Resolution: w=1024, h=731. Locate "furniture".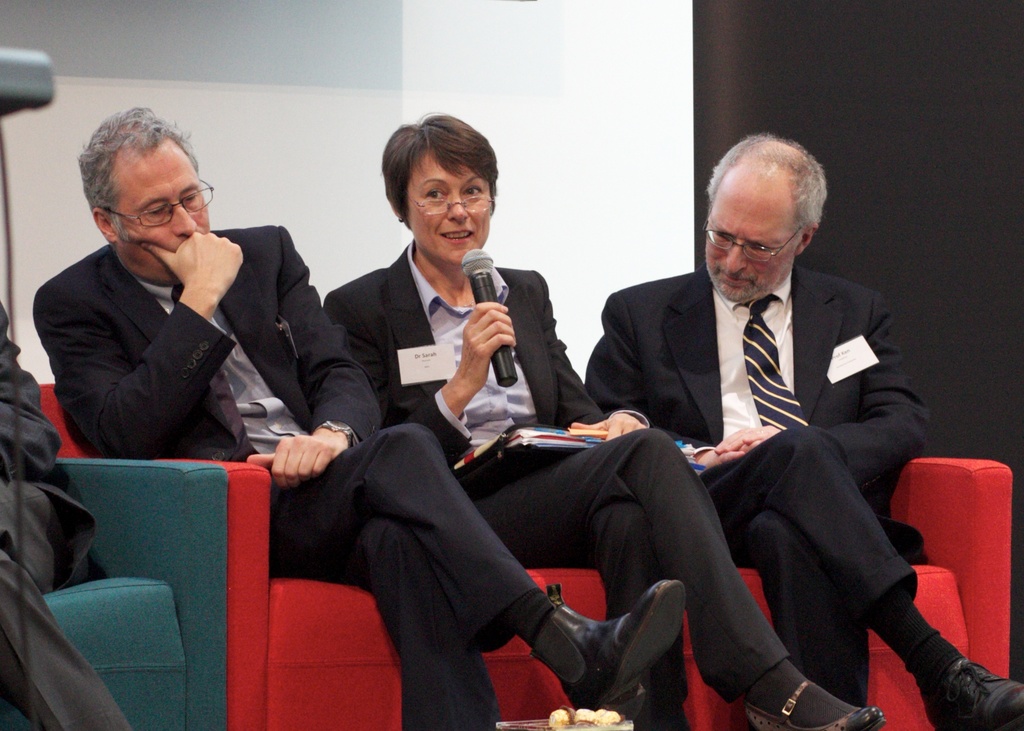
locate(37, 384, 1016, 730).
